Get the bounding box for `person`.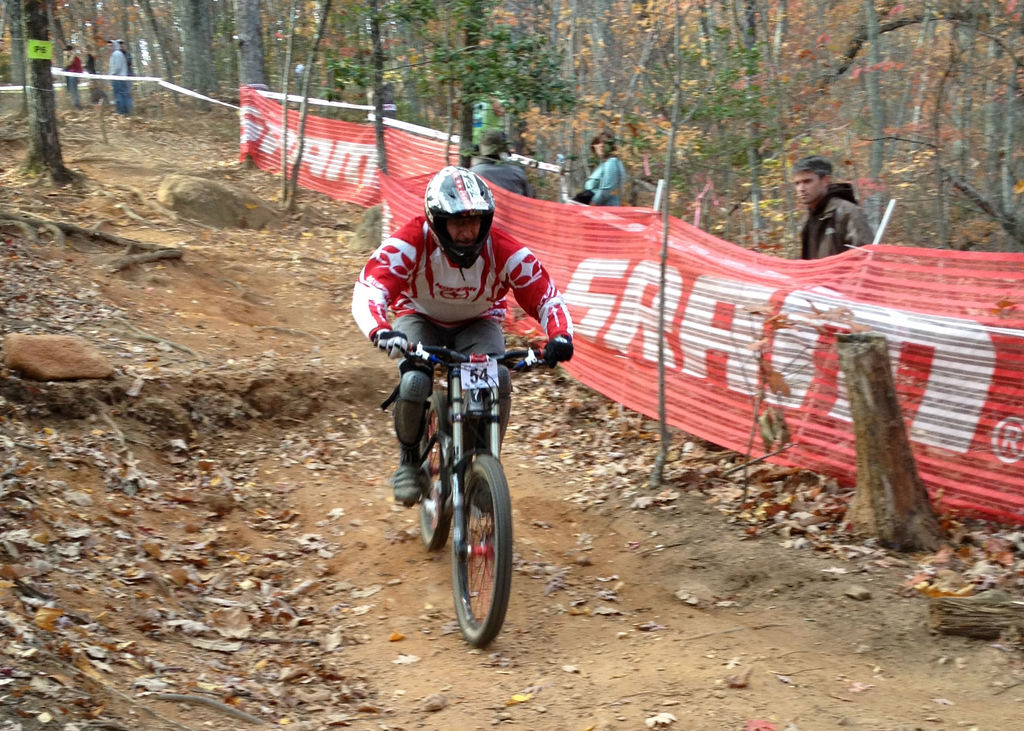
region(349, 169, 570, 512).
